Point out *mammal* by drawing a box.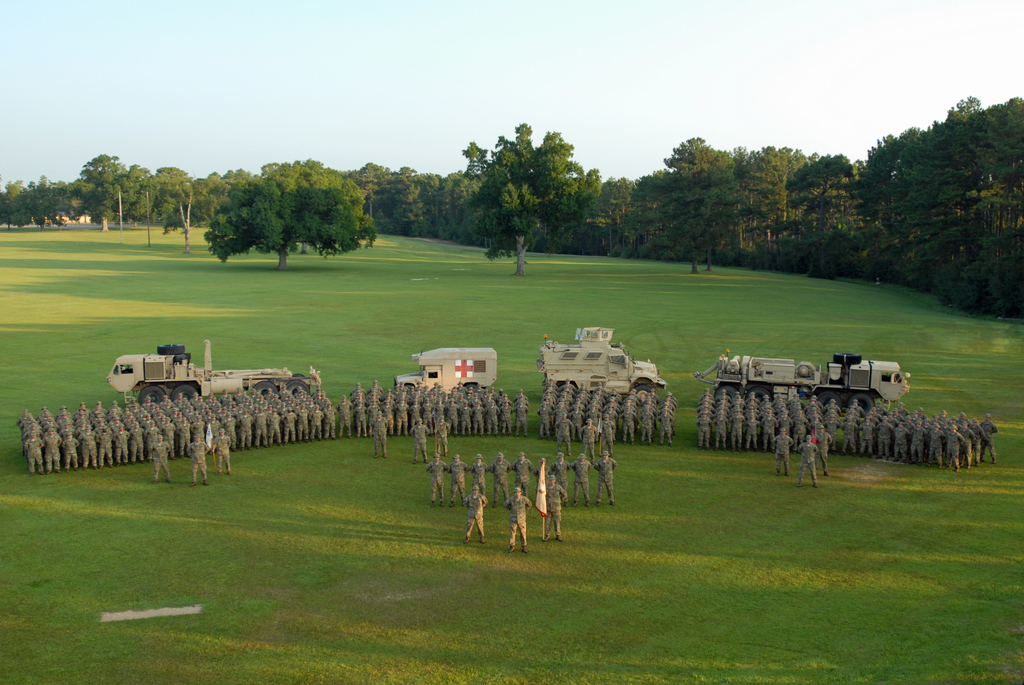
bbox=(769, 427, 794, 475).
